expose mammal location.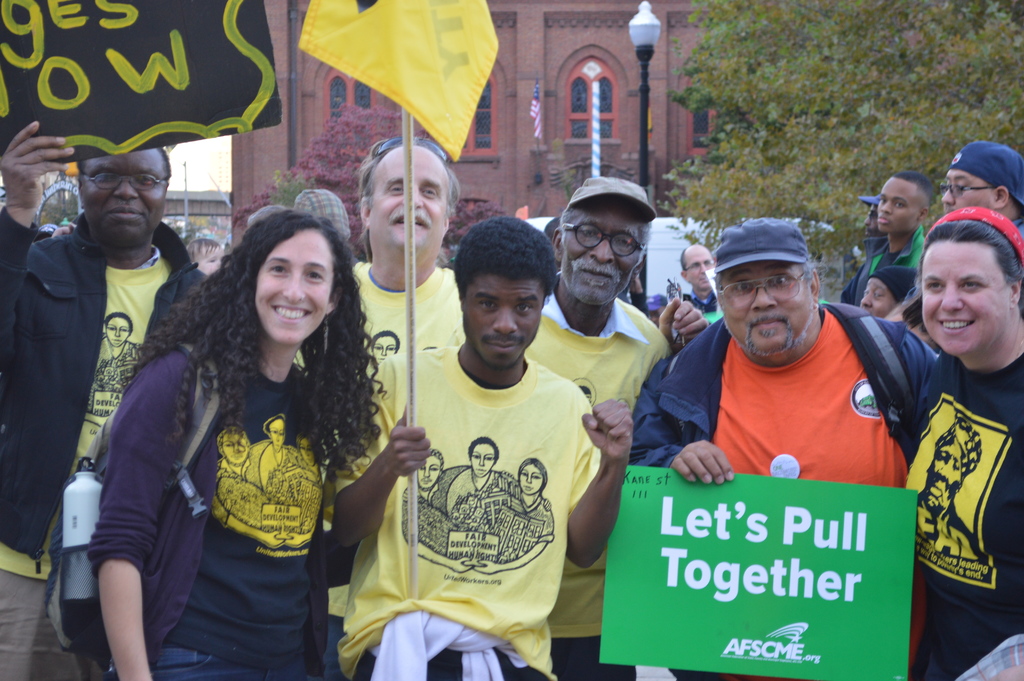
Exposed at [861, 256, 915, 325].
